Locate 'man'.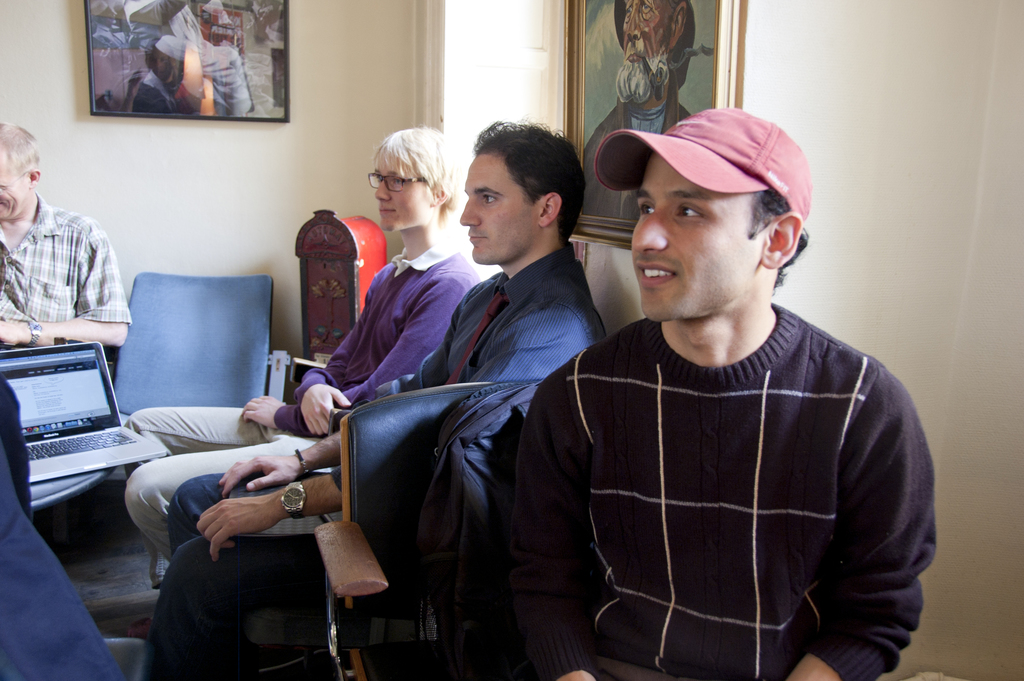
Bounding box: l=122, t=125, r=481, b=588.
